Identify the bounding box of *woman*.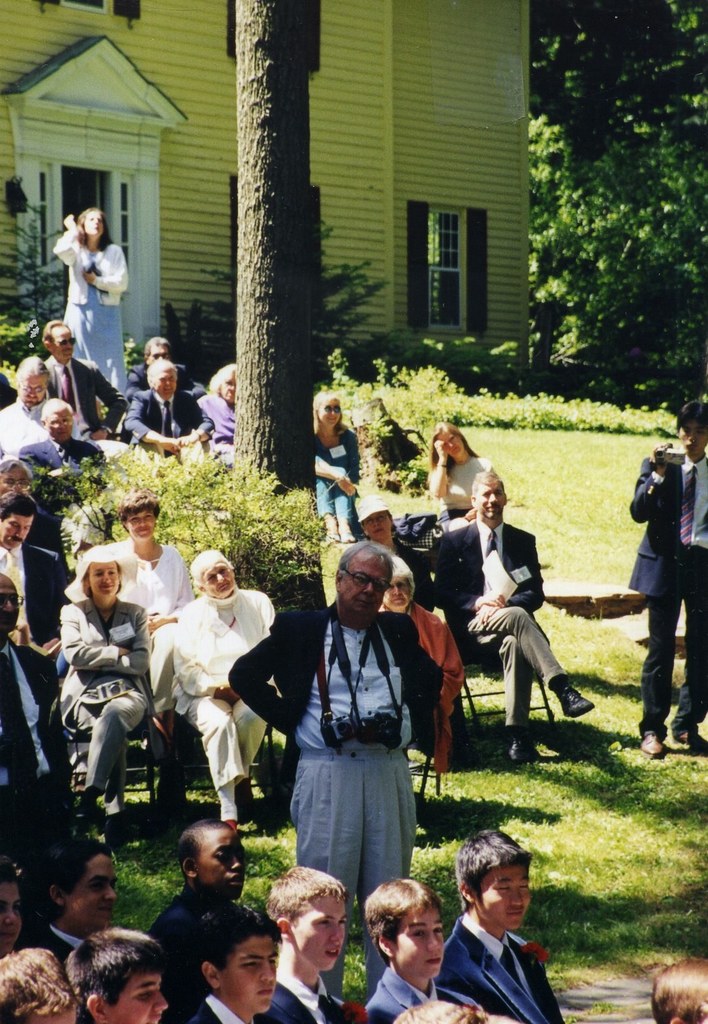
<bbox>425, 419, 497, 529</bbox>.
